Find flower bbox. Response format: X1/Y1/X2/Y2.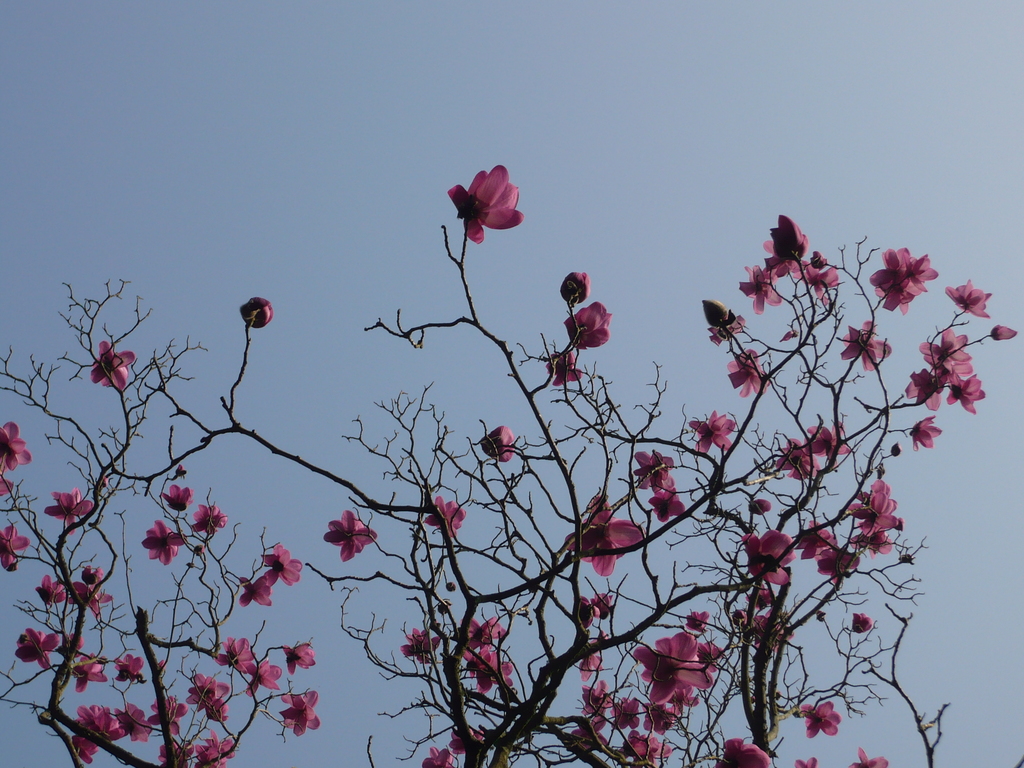
794/518/837/555.
